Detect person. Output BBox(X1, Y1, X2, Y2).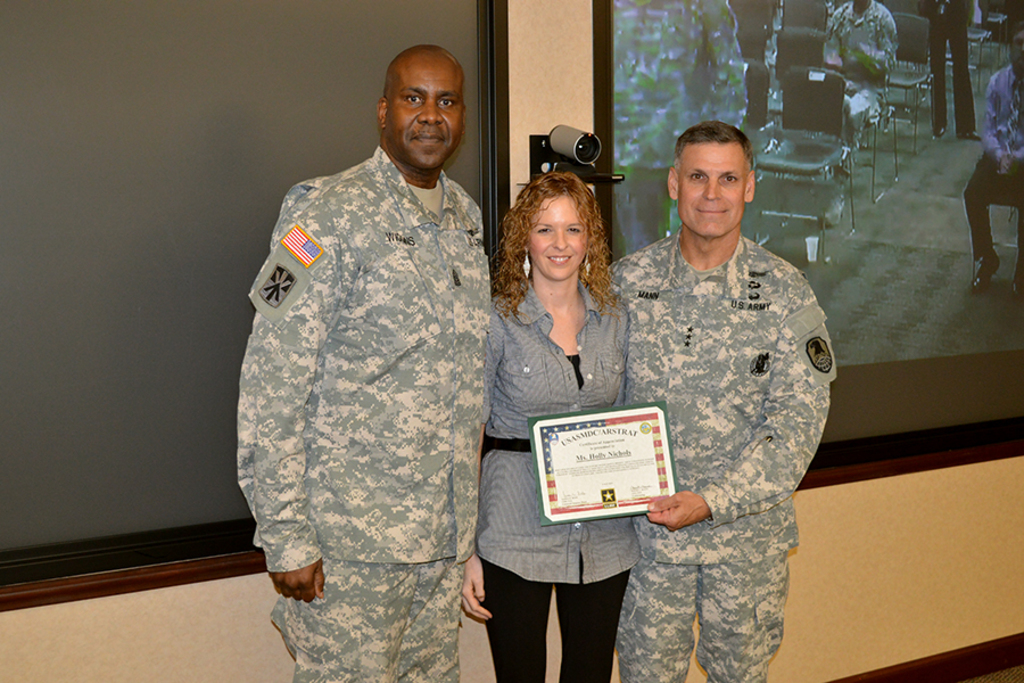
BBox(456, 173, 641, 682).
